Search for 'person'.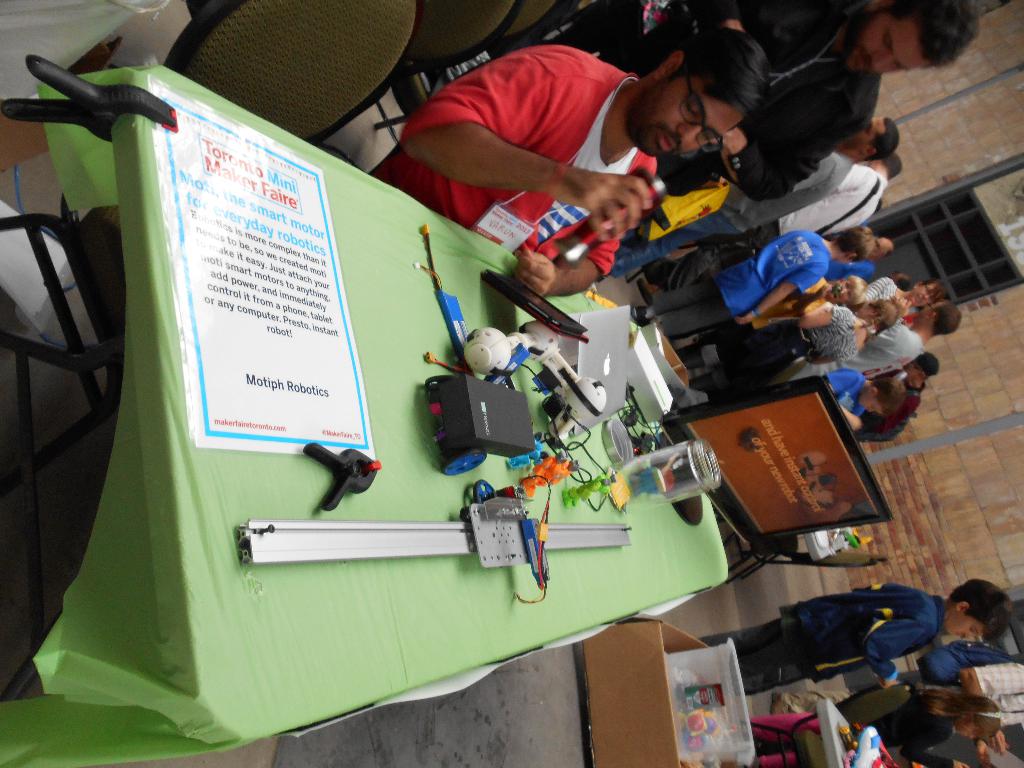
Found at select_region(750, 691, 998, 767).
